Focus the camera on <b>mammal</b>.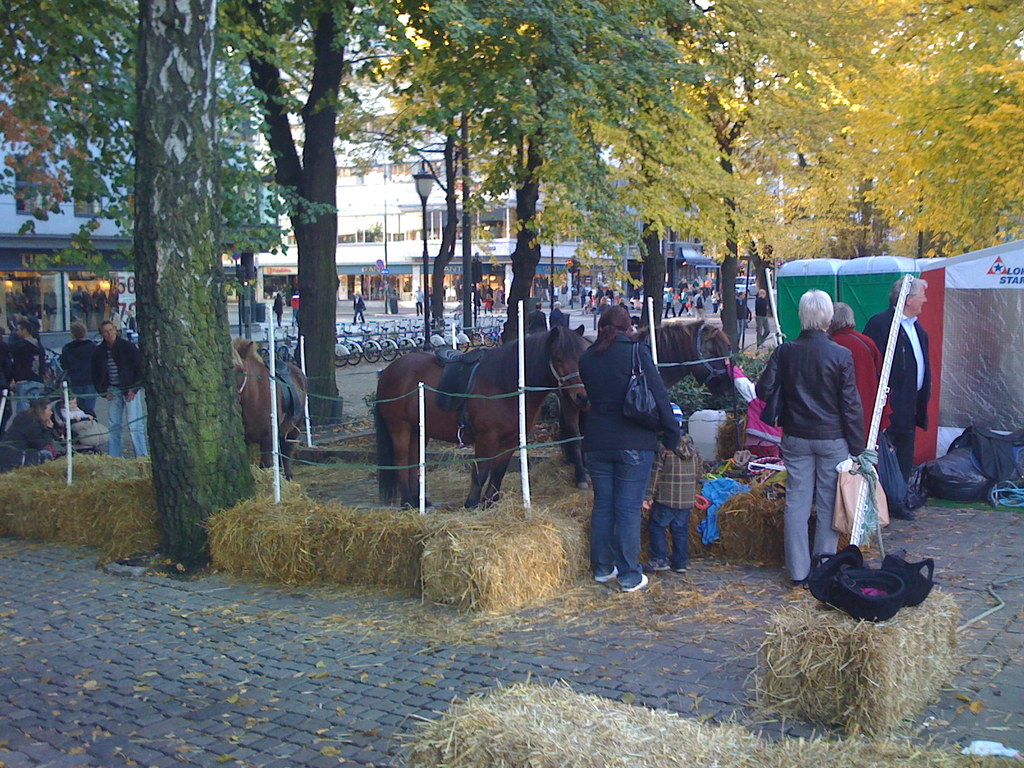
Focus region: <bbox>353, 292, 366, 322</bbox>.
